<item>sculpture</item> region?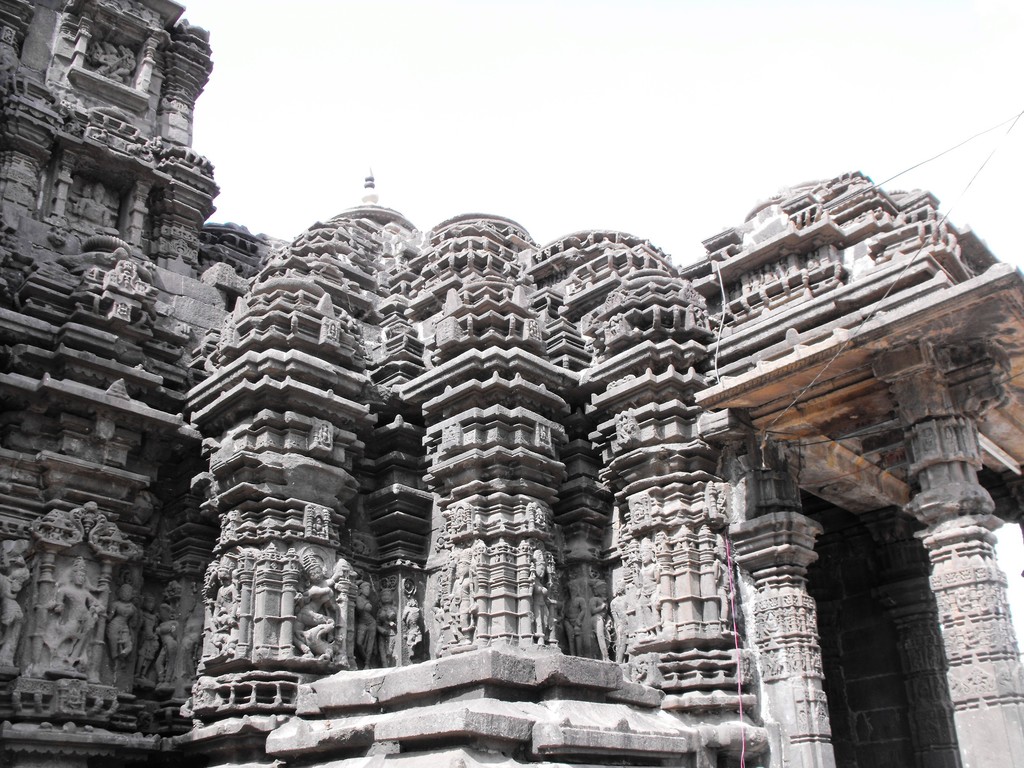
left=449, top=550, right=481, bottom=641
